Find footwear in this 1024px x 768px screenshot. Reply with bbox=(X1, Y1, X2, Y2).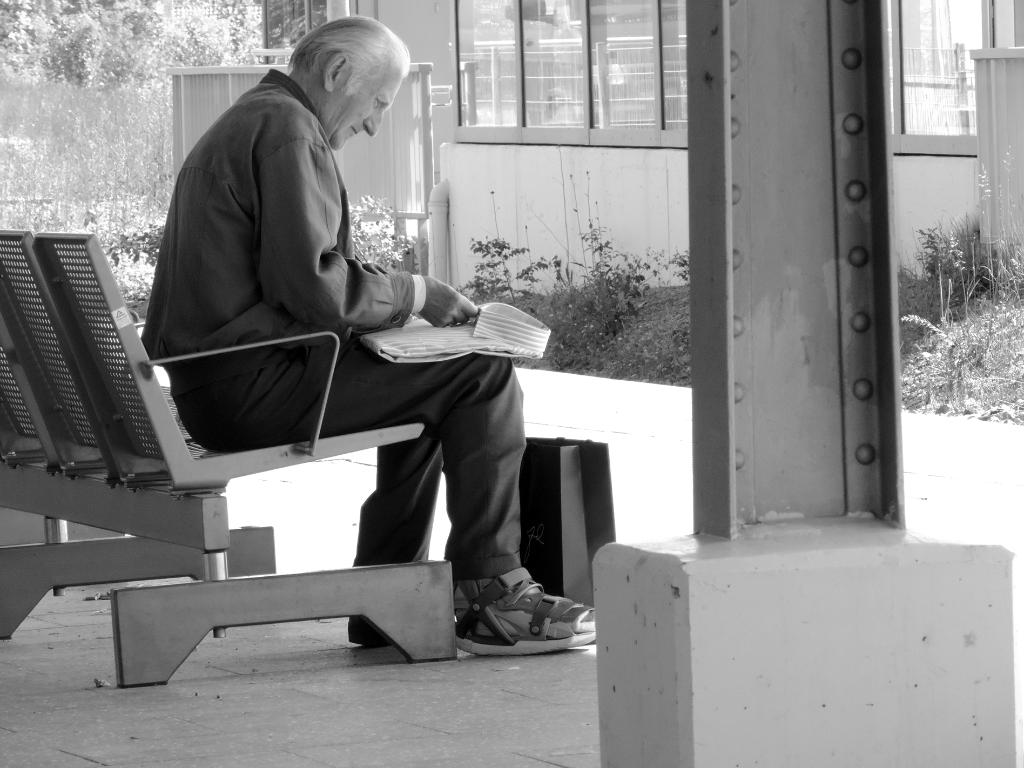
bbox=(337, 563, 444, 660).
